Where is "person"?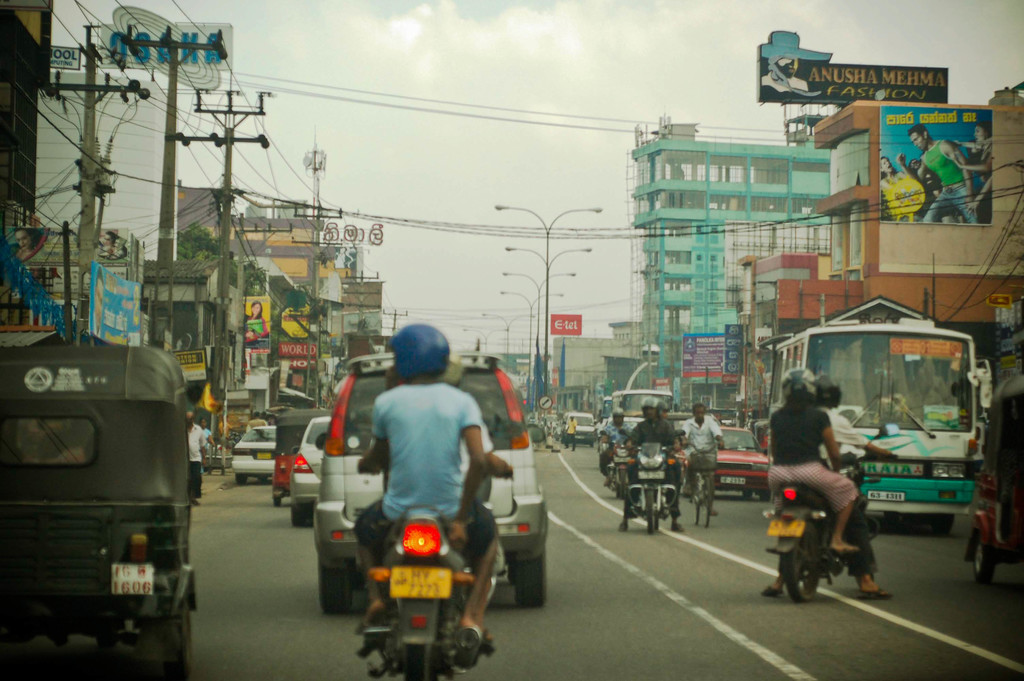
bbox=(596, 406, 637, 484).
